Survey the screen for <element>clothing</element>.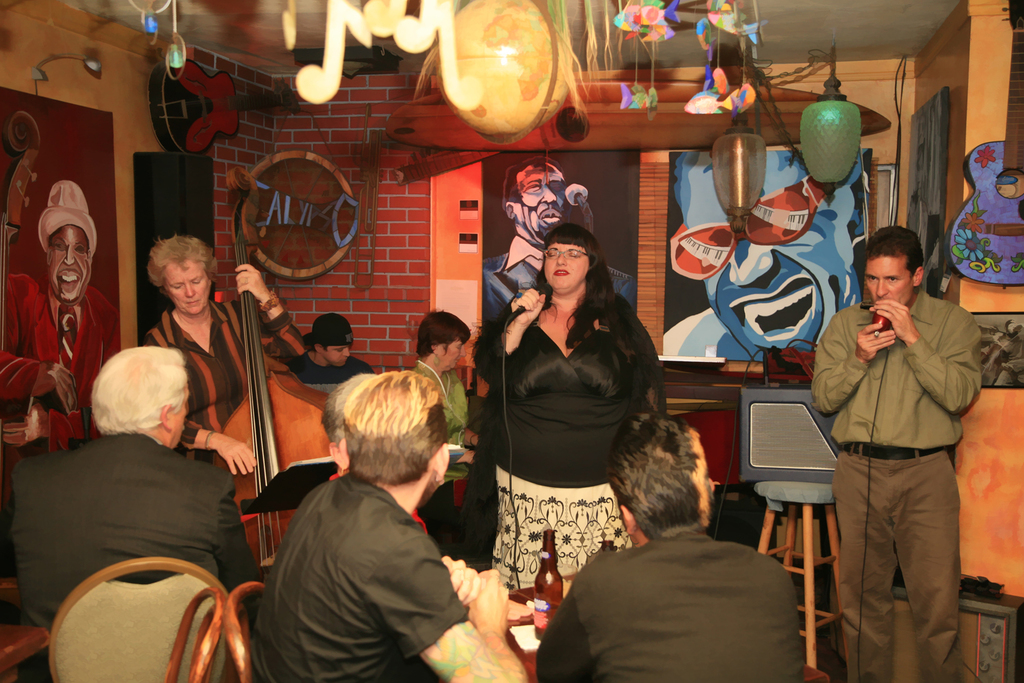
Survey found: (left=536, top=533, right=806, bottom=682).
